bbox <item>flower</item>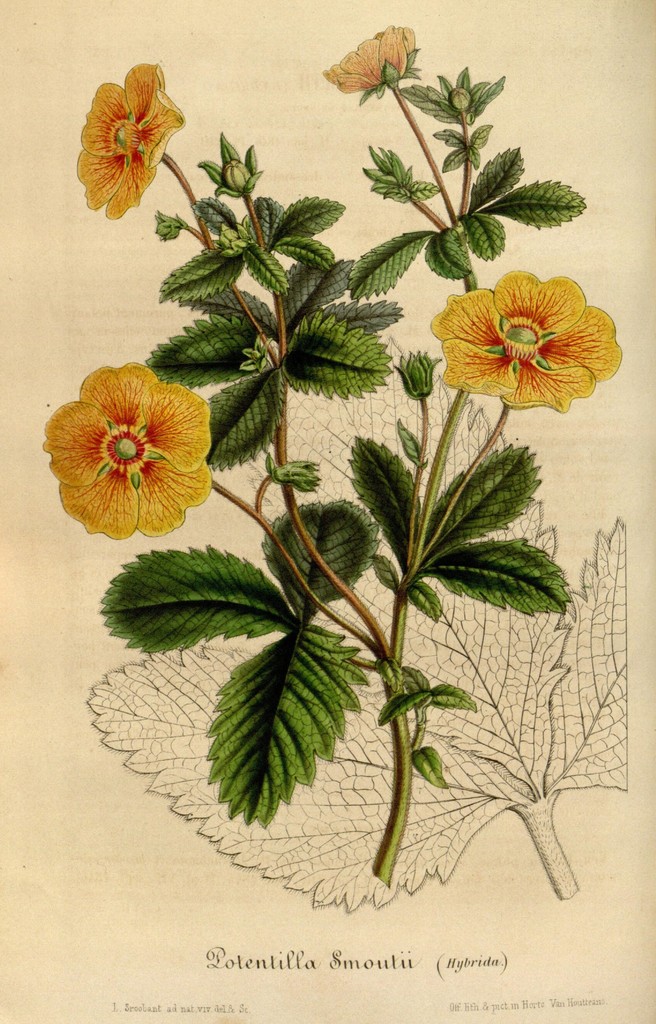
(324,23,419,104)
